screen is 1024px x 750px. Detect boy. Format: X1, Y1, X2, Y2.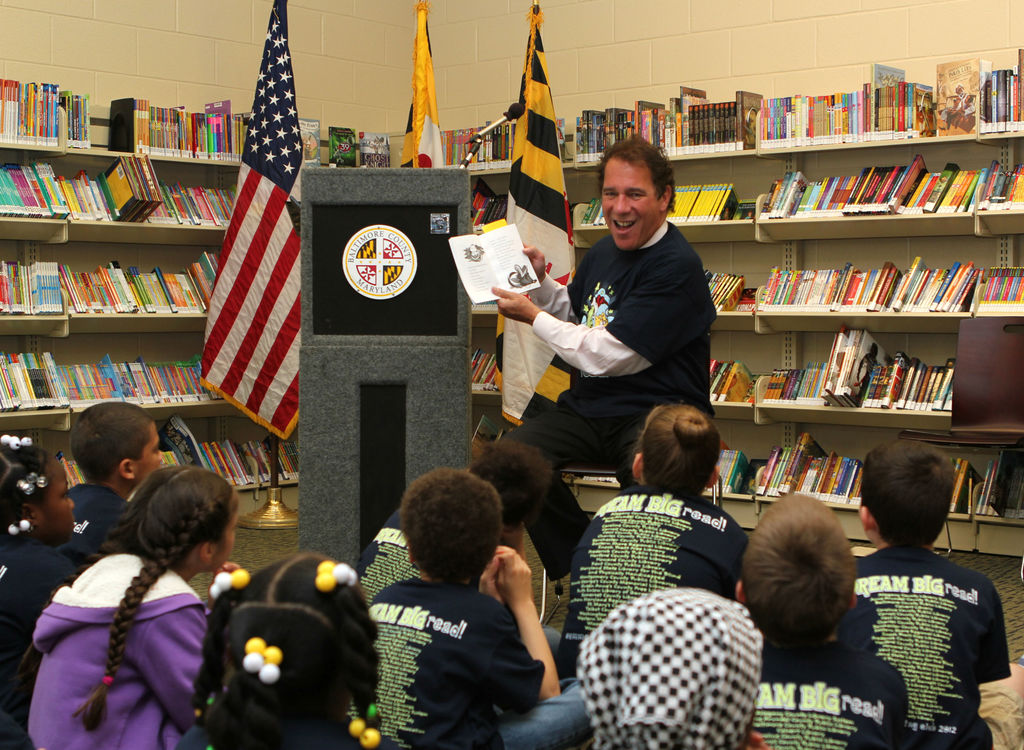
837, 437, 1023, 749.
